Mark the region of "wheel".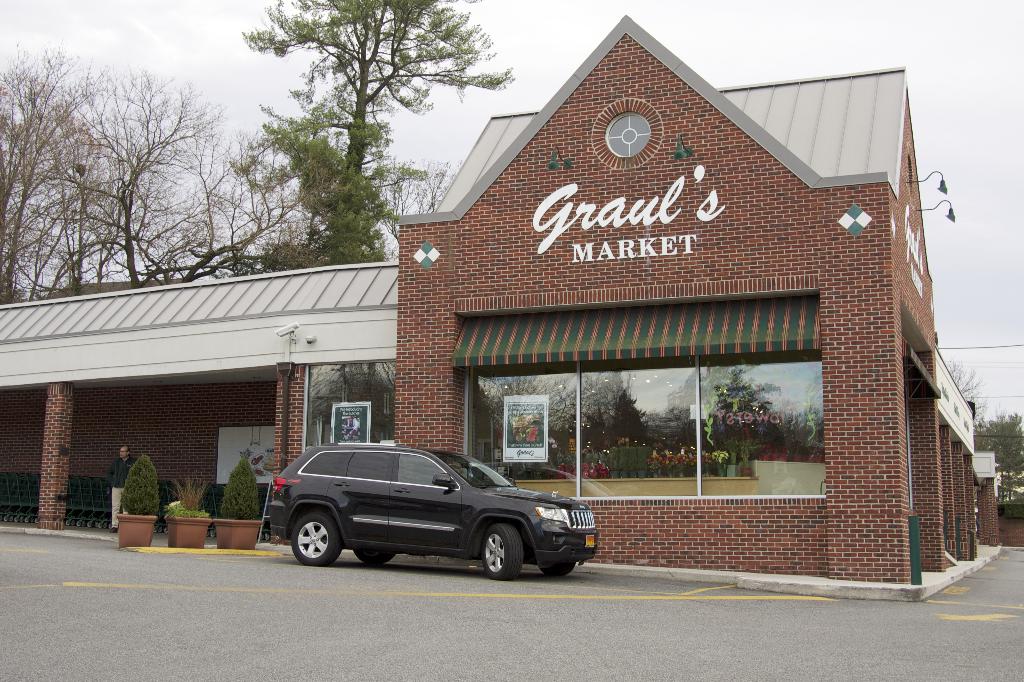
Region: x1=481 y1=526 x2=521 y2=575.
